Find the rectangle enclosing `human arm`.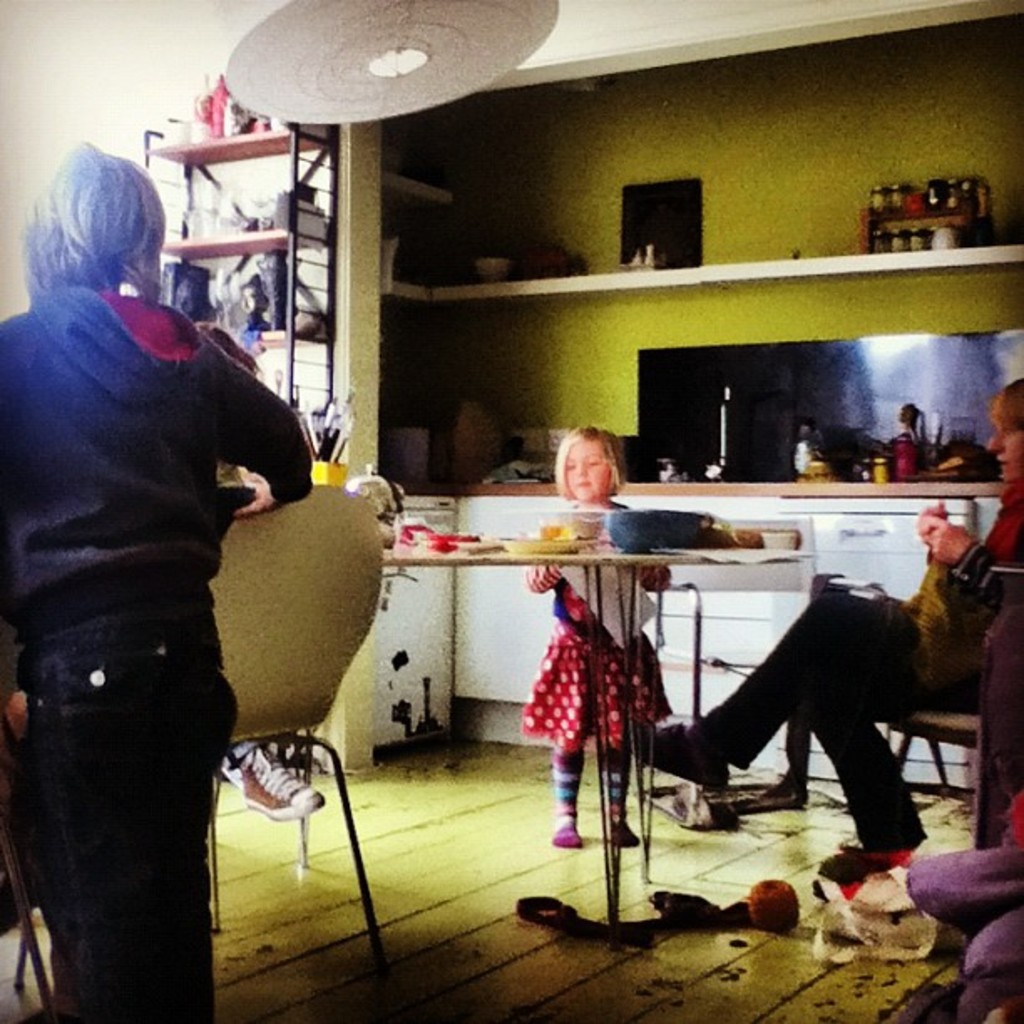
[517,557,557,591].
